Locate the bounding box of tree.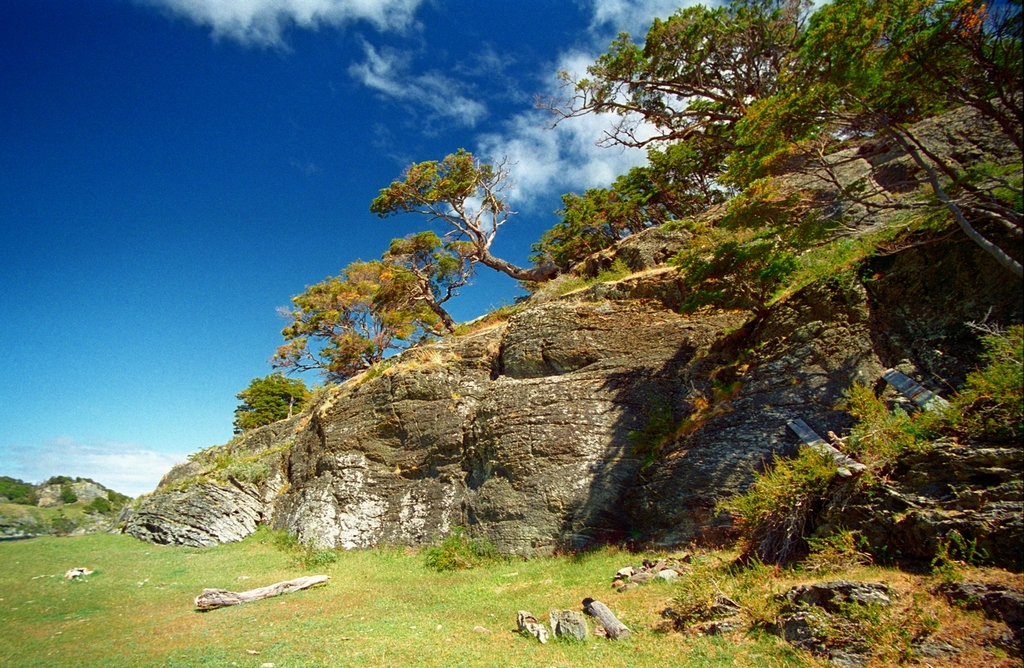
Bounding box: left=727, top=0, right=1023, bottom=275.
